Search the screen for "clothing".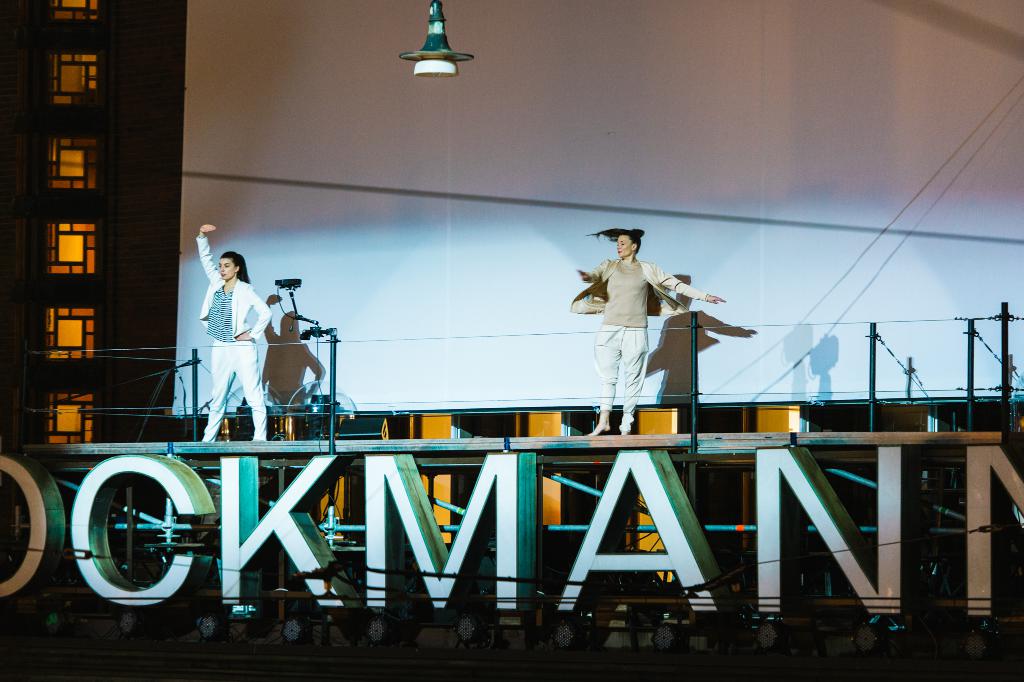
Found at [581,227,698,413].
